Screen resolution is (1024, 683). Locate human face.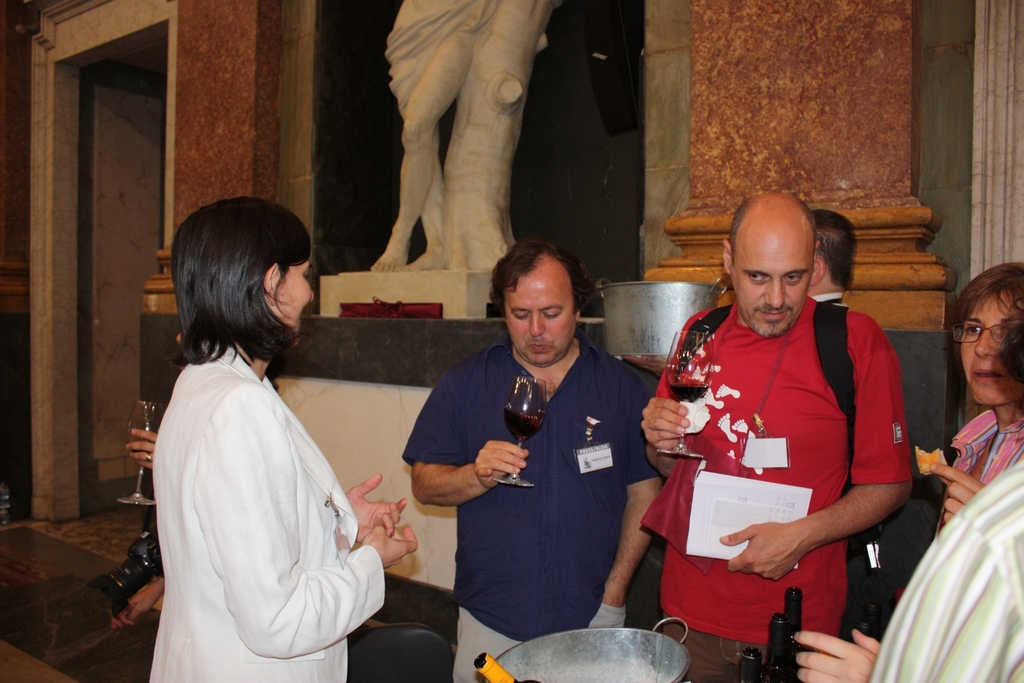
box=[733, 228, 814, 339].
